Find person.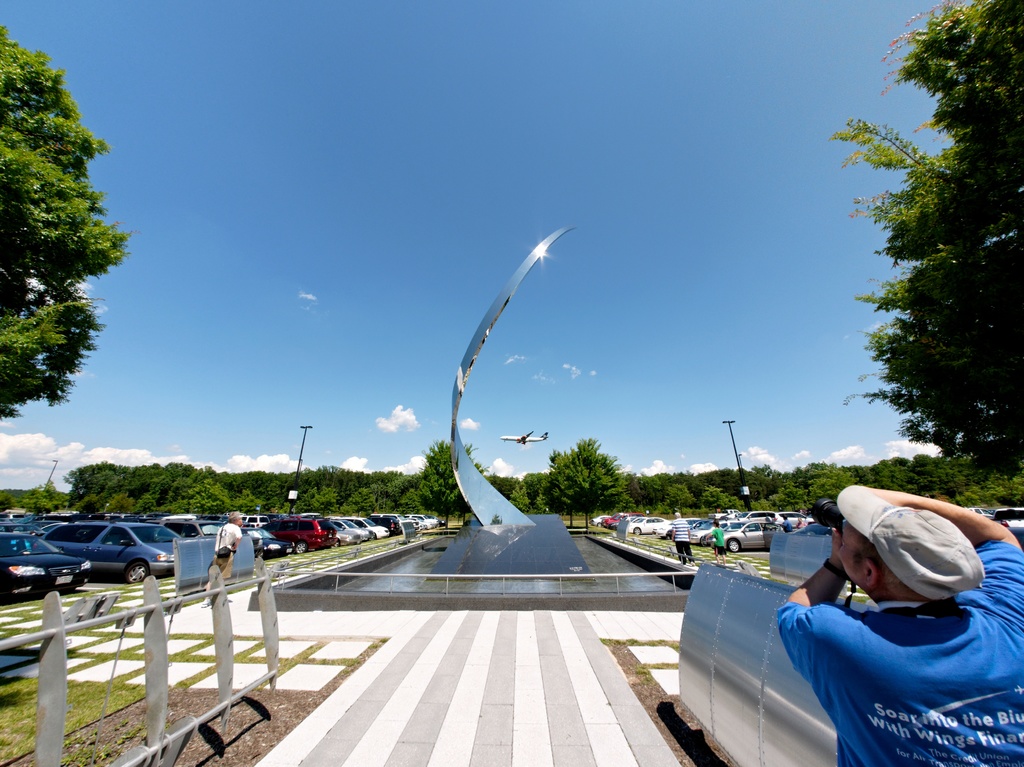
locate(708, 519, 727, 564).
